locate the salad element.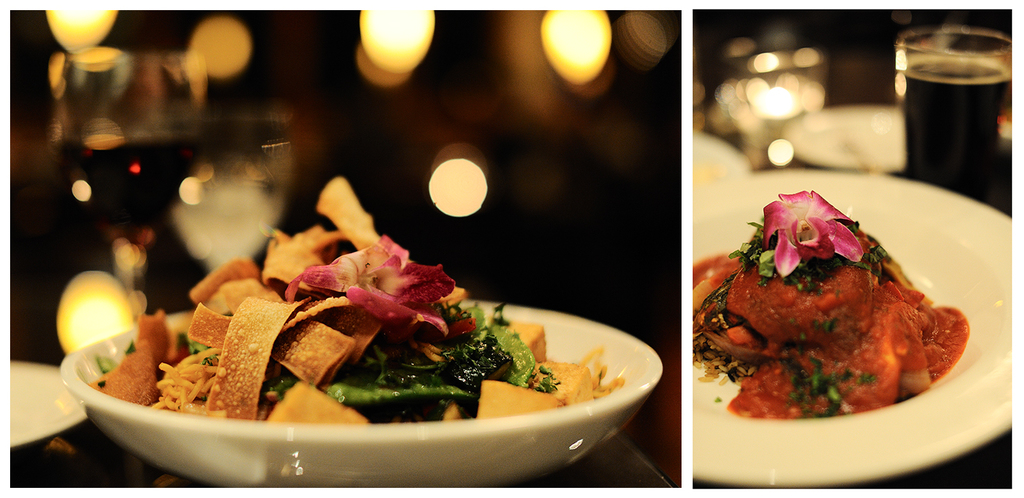
Element bbox: crop(91, 173, 628, 424).
